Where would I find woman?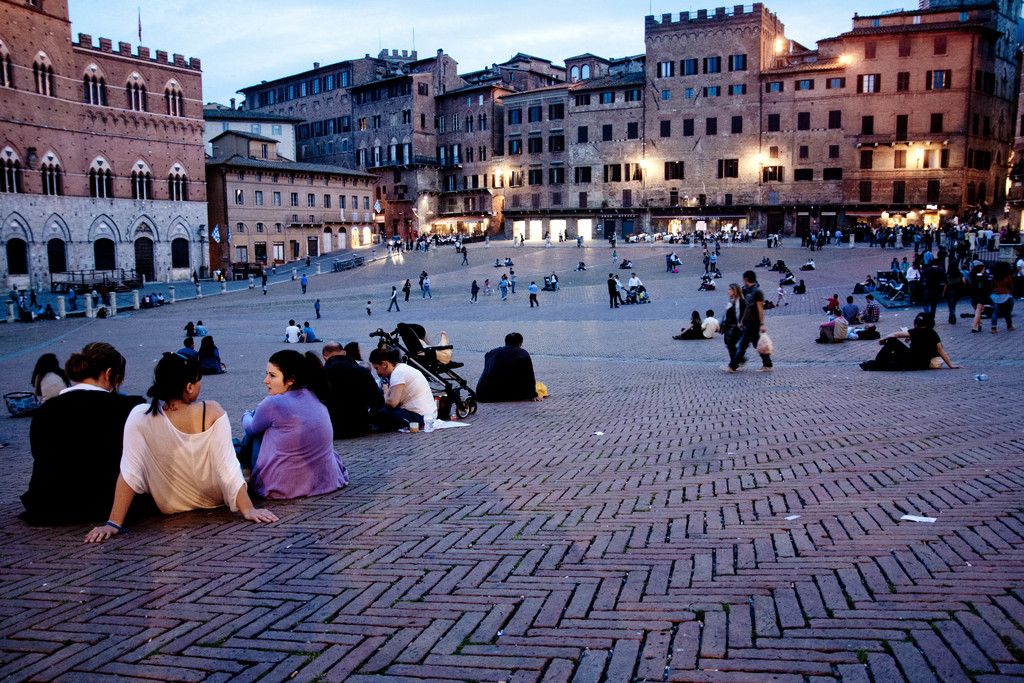
At bbox(33, 356, 74, 411).
